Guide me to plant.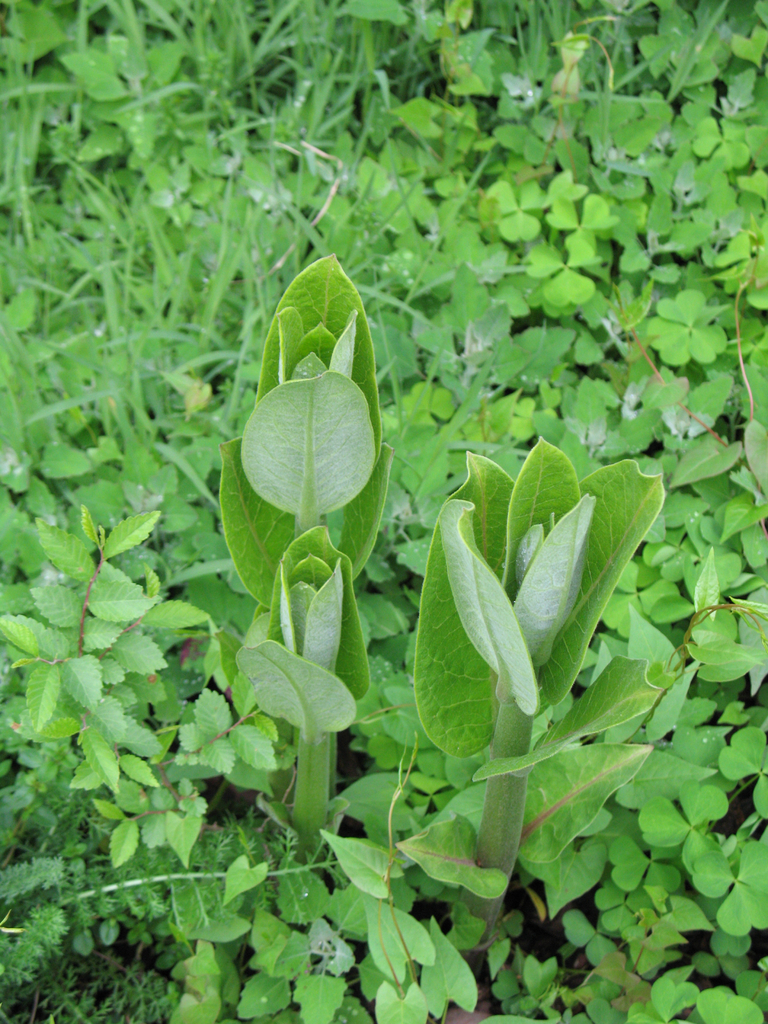
Guidance: pyautogui.locateOnScreen(412, 431, 669, 918).
